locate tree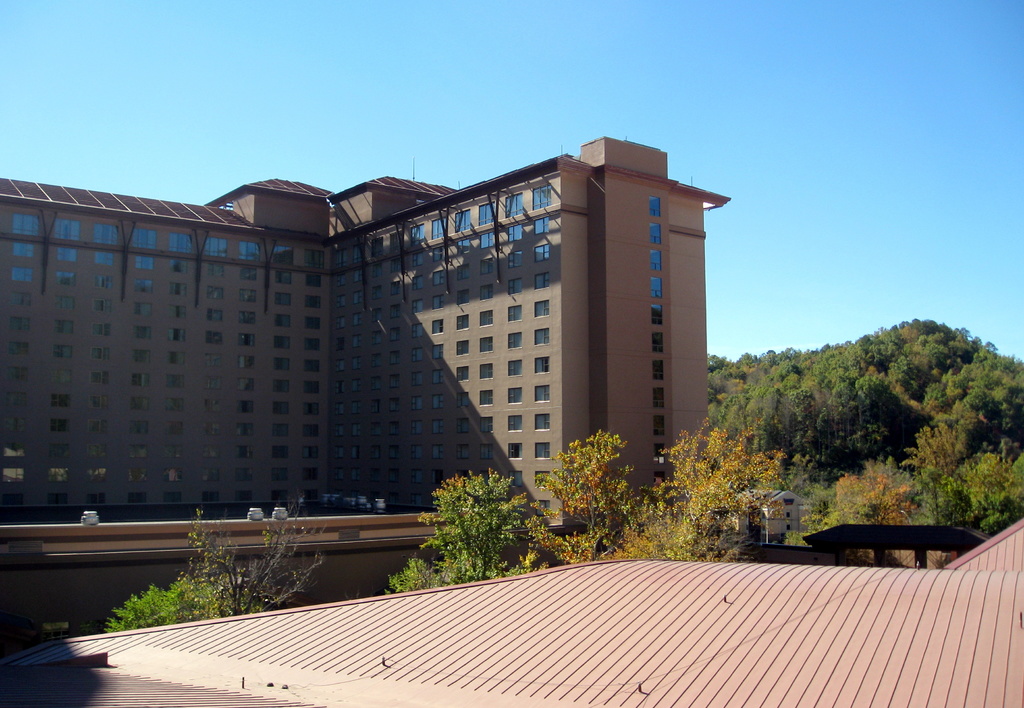
<region>533, 424, 790, 569</region>
